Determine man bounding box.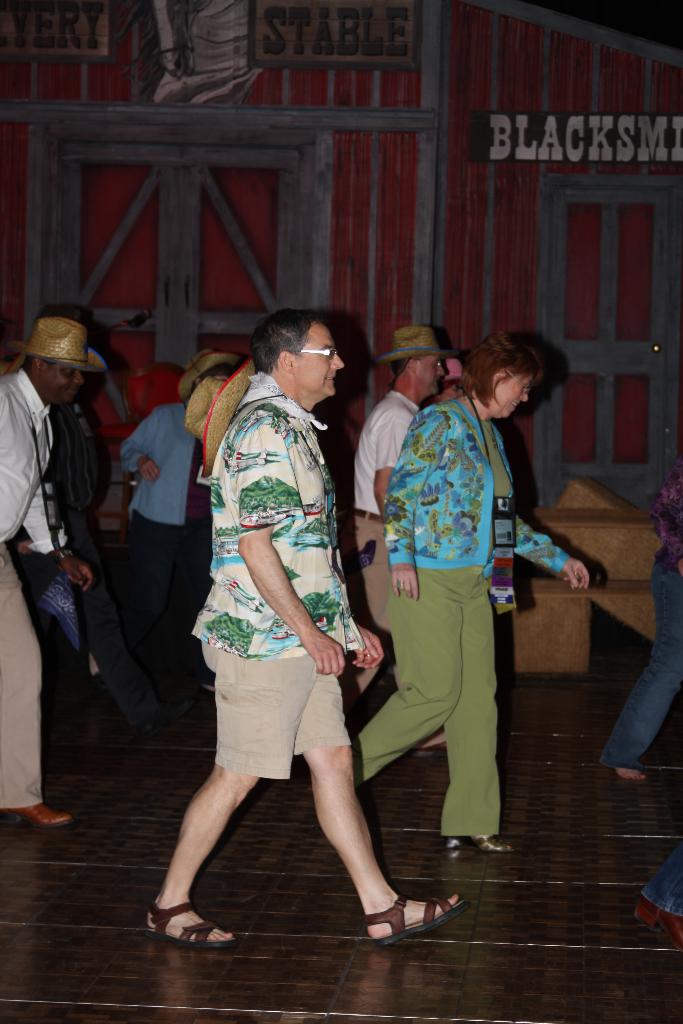
Determined: [0, 319, 108, 826].
